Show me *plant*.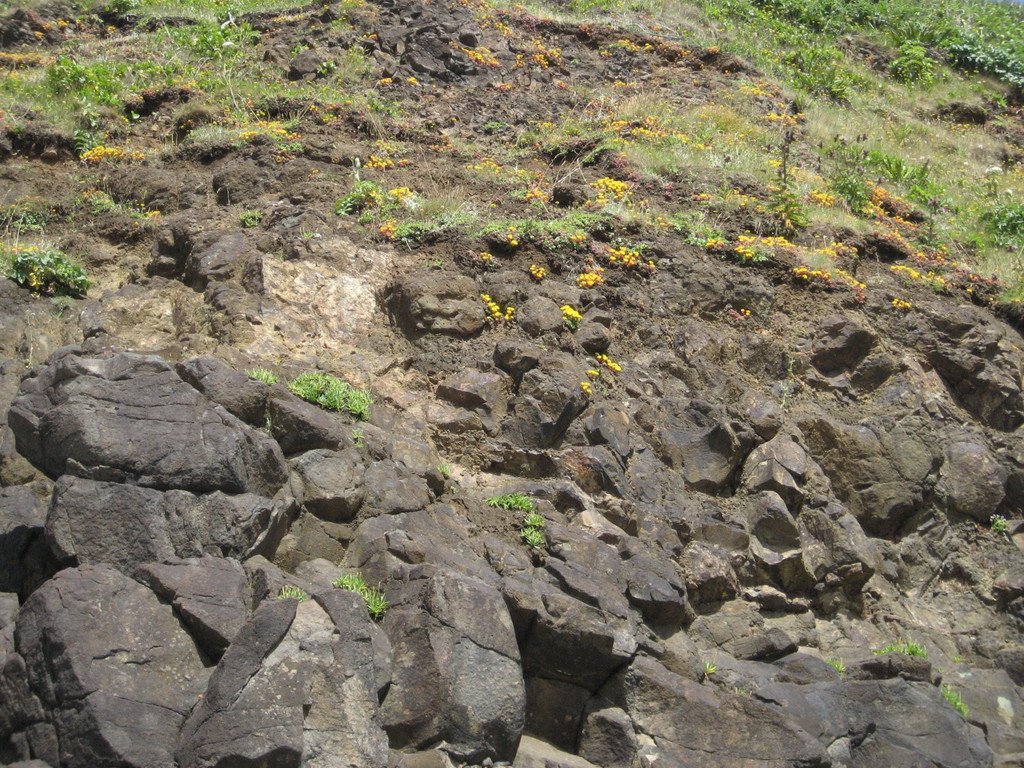
*plant* is here: <bbox>241, 360, 277, 393</bbox>.
